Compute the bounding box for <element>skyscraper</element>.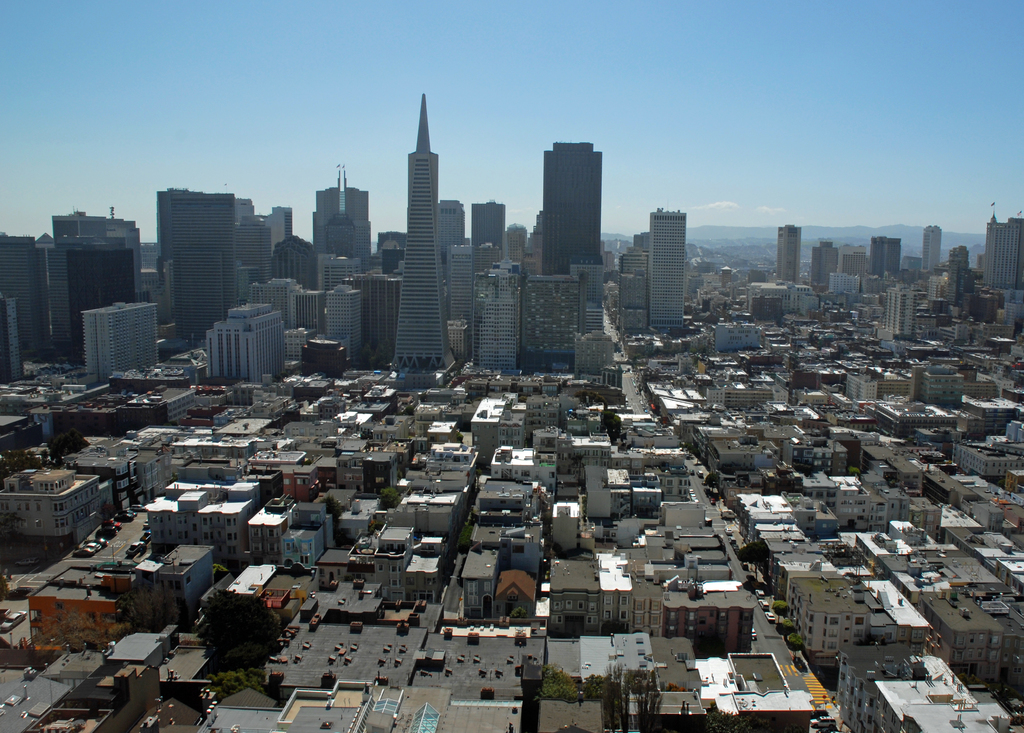
168,245,234,358.
